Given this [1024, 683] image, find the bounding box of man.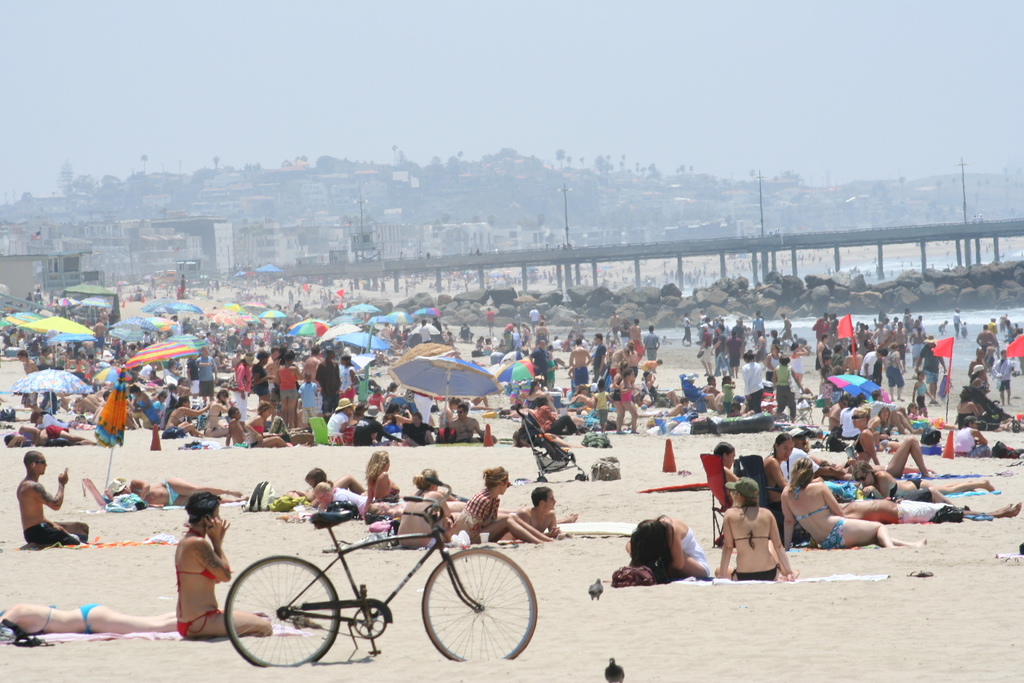
828, 395, 848, 426.
